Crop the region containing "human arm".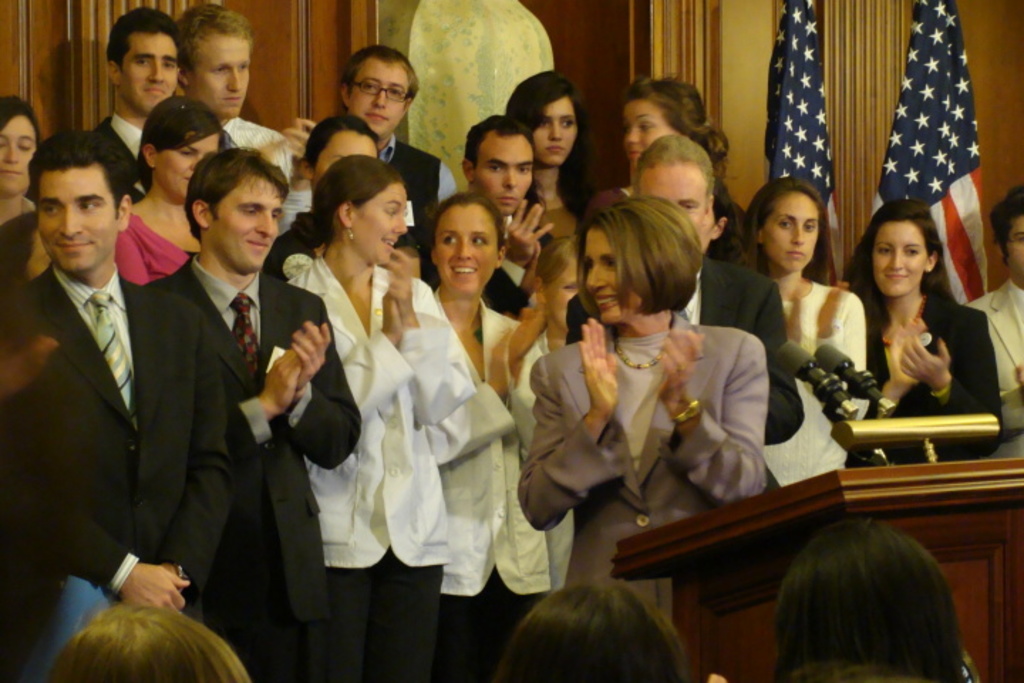
Crop region: region(814, 266, 870, 410).
